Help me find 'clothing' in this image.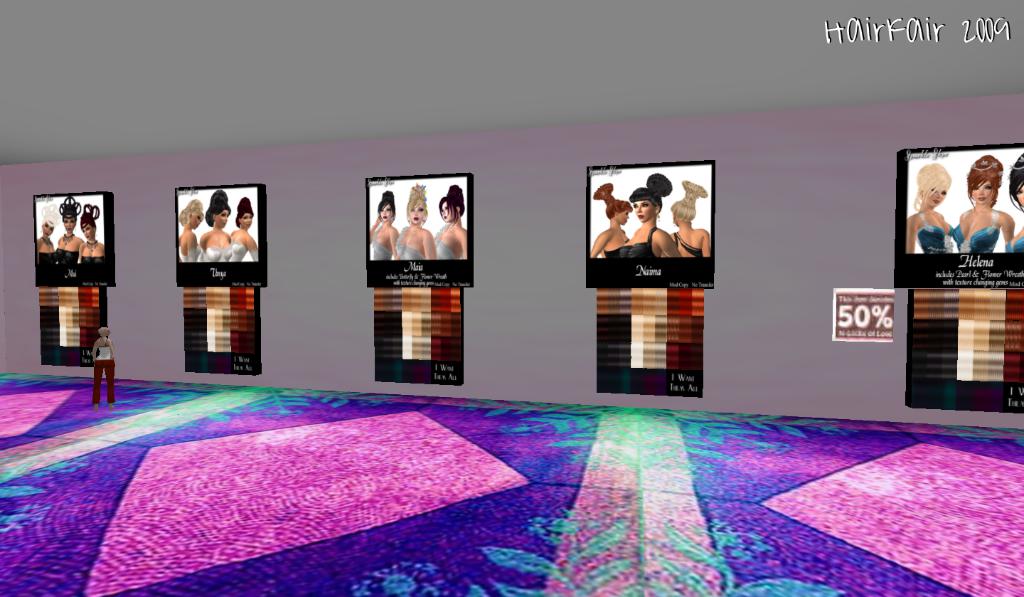
Found it: Rect(674, 228, 702, 259).
